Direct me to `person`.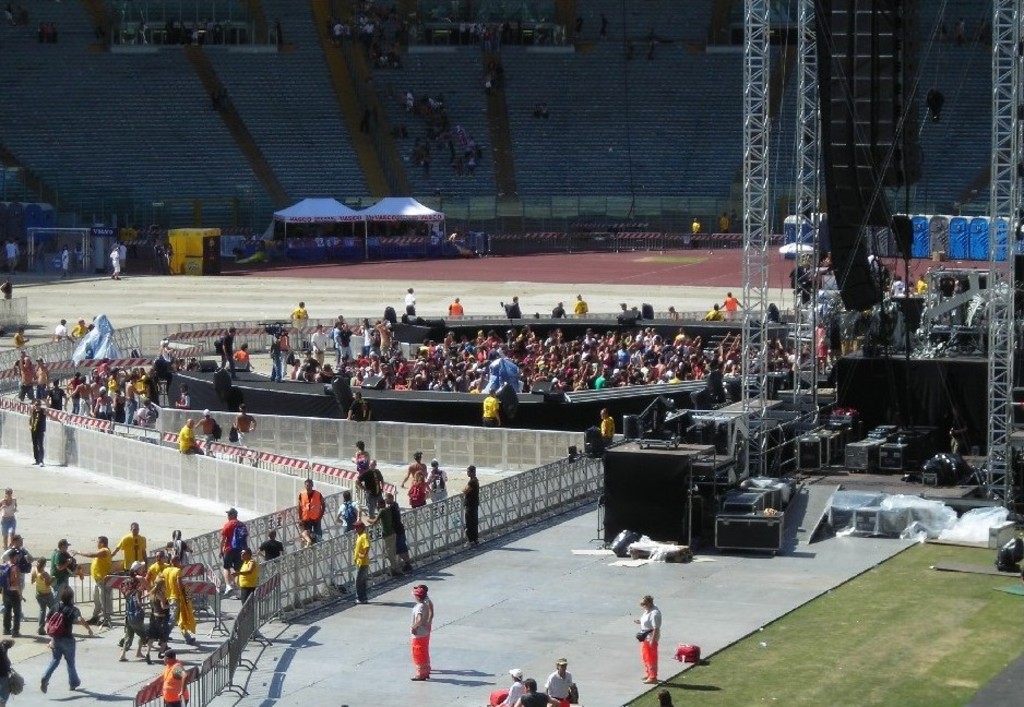
Direction: 215/324/237/375.
